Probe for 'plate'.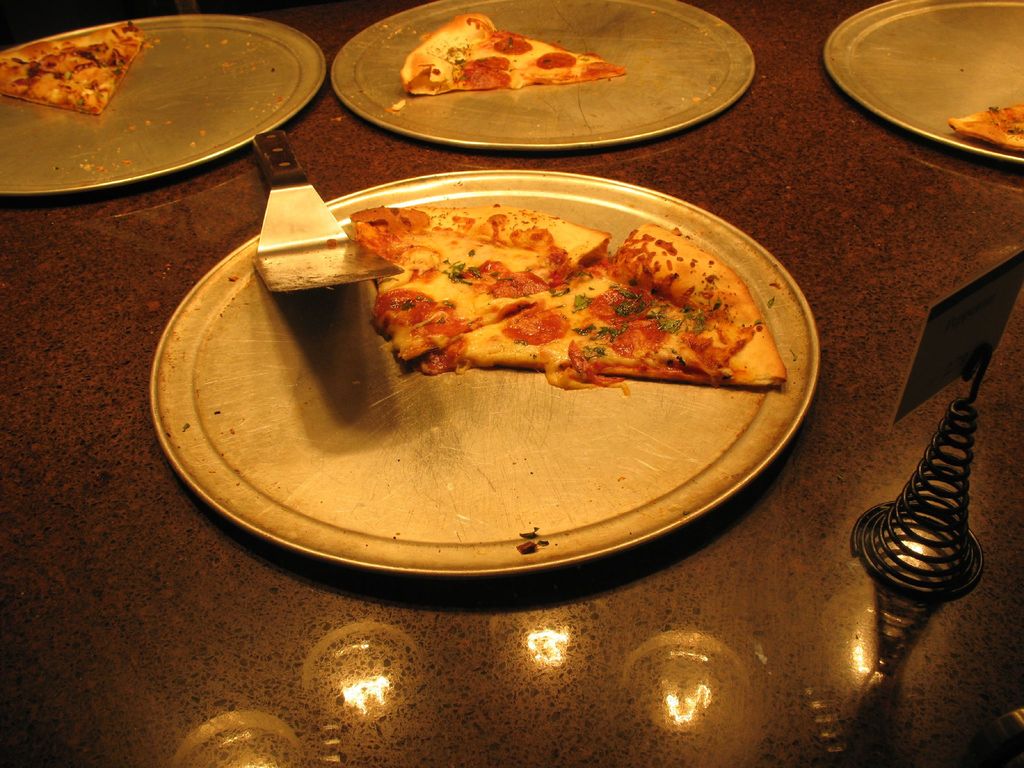
Probe result: locate(163, 151, 886, 598).
